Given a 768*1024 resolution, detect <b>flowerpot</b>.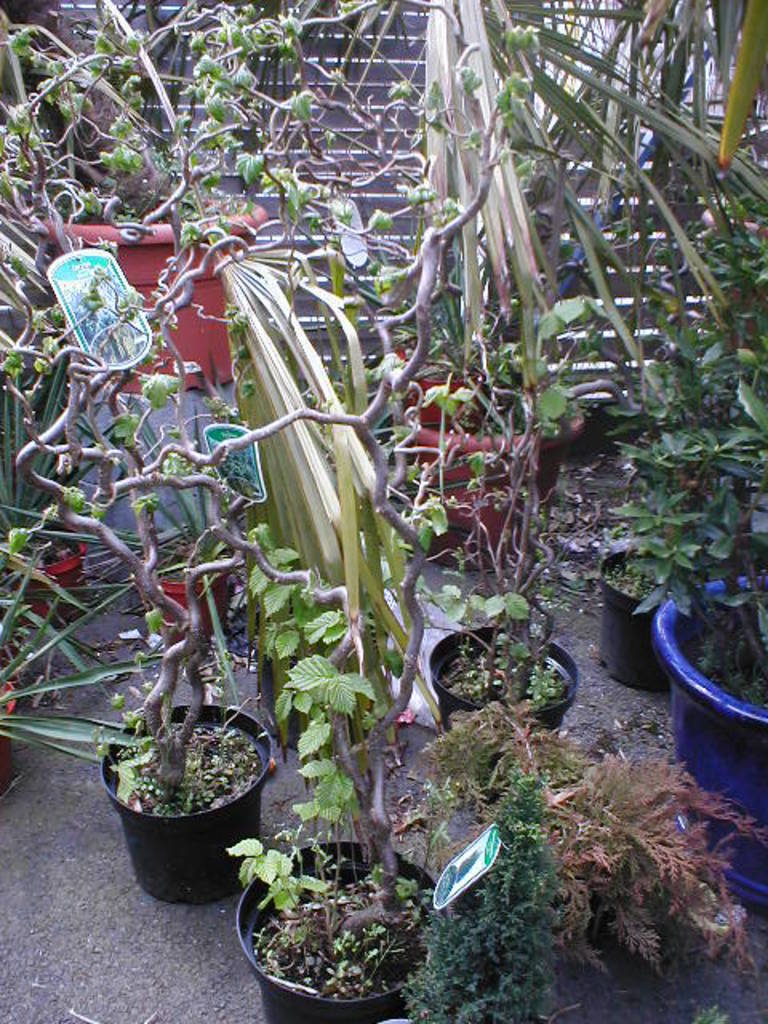
[430,622,582,797].
